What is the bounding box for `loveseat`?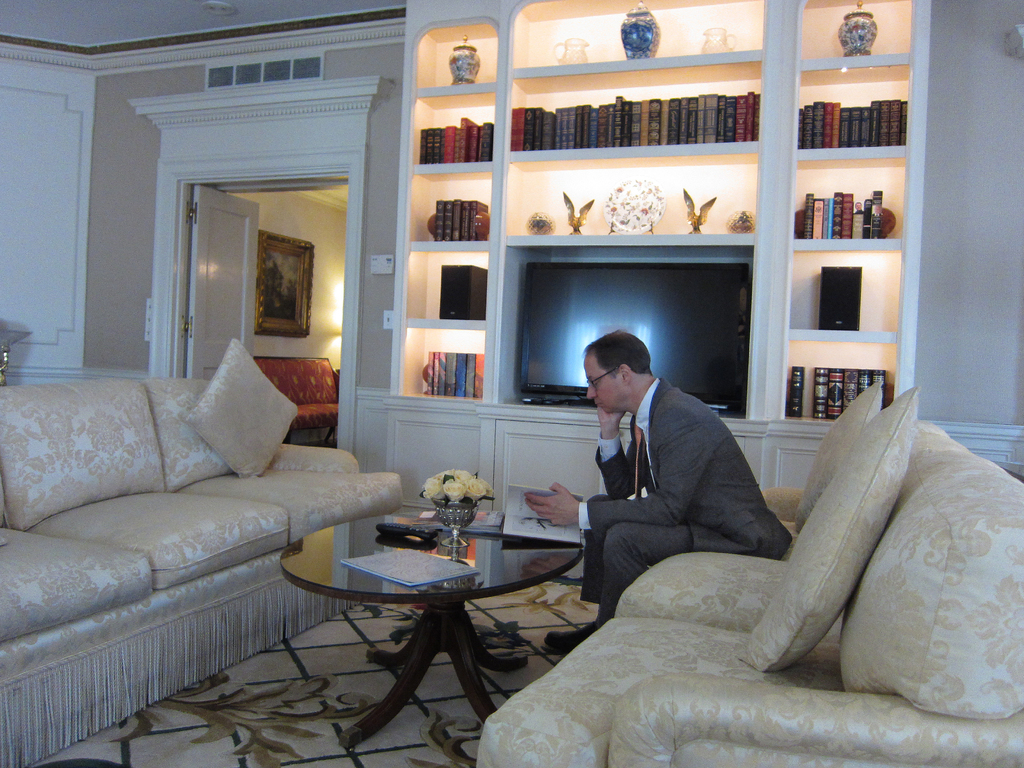
bbox(492, 364, 984, 753).
